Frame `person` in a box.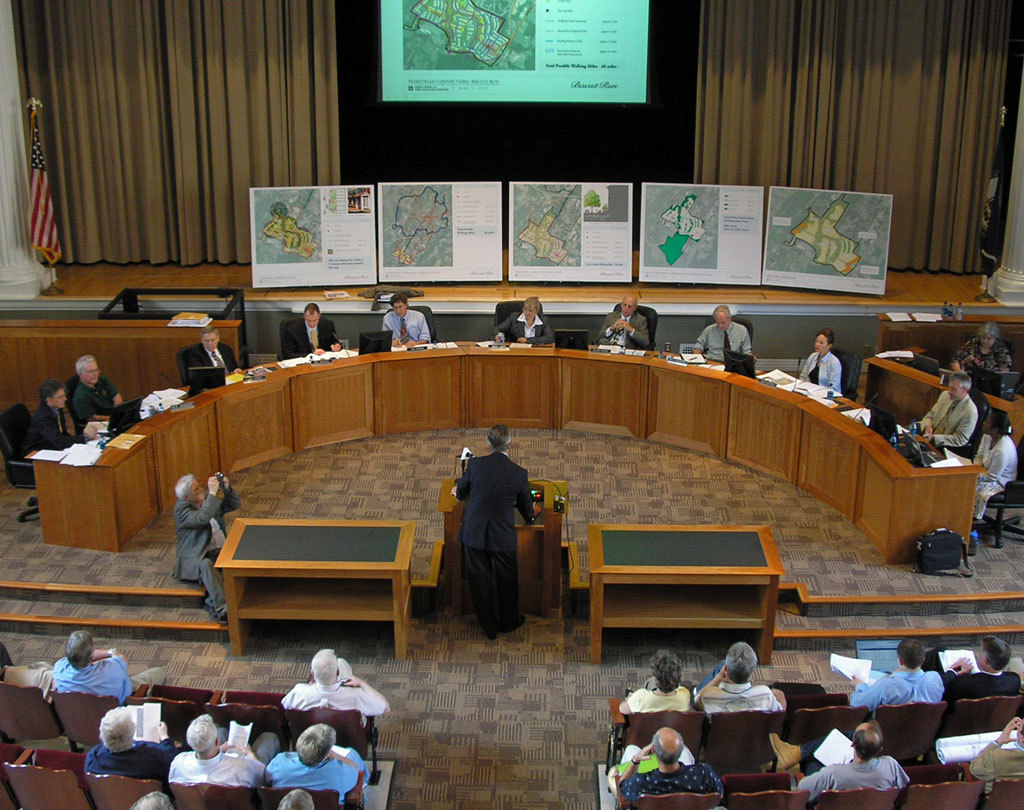
pyautogui.locateOnScreen(768, 716, 911, 799).
